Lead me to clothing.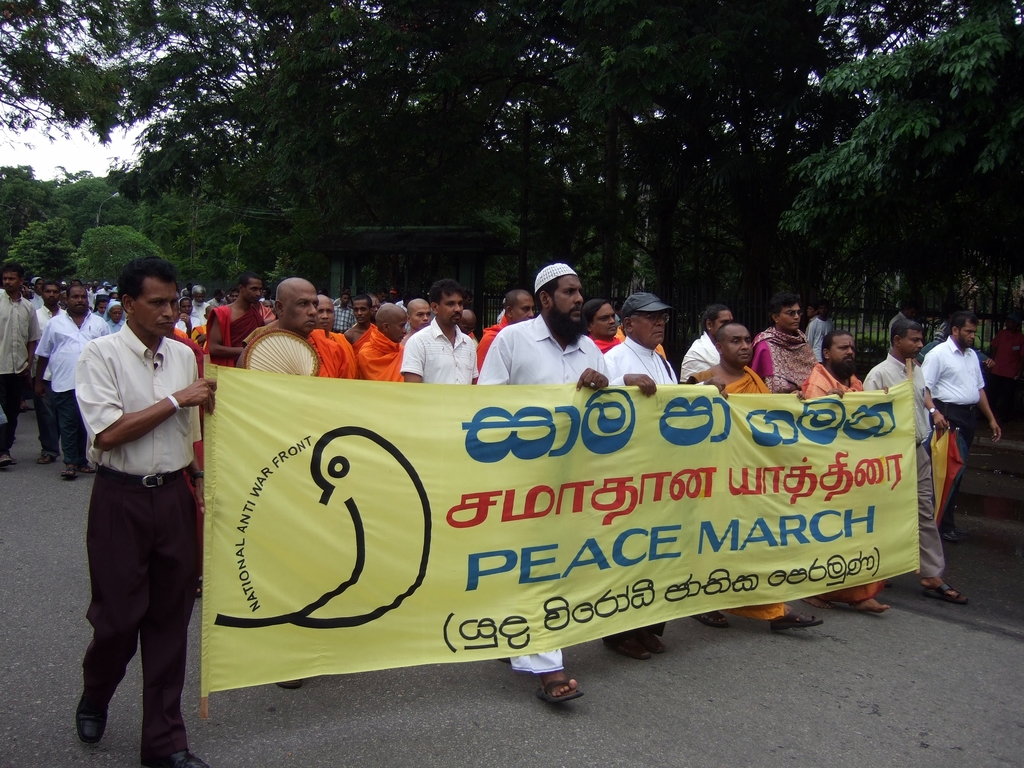
Lead to pyautogui.locateOnScreen(31, 380, 56, 461).
